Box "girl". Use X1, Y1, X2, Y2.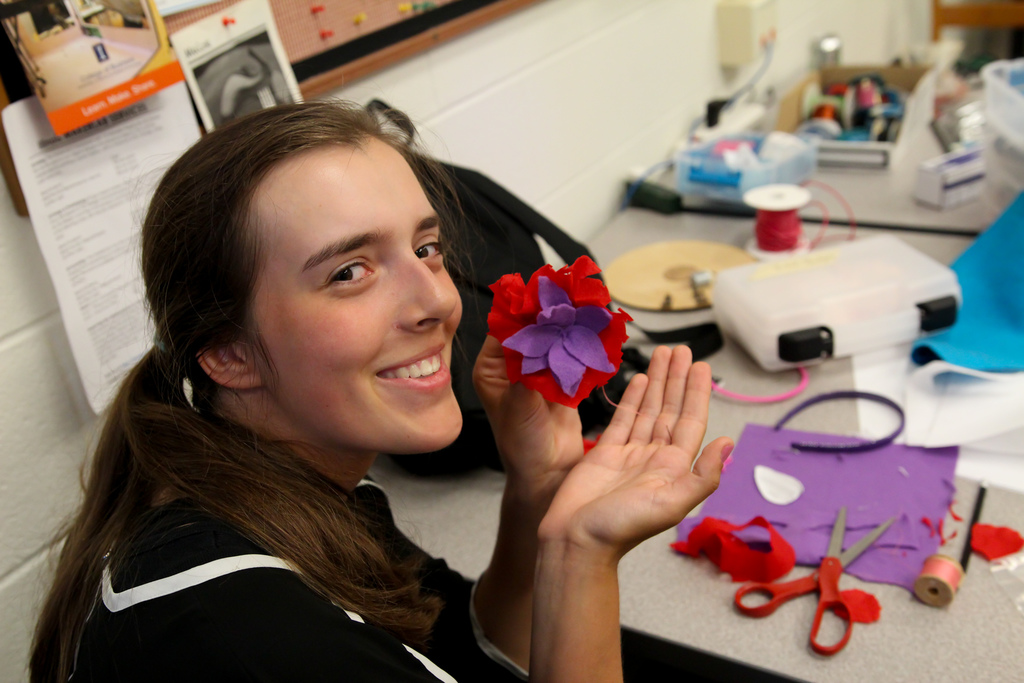
25, 97, 733, 682.
